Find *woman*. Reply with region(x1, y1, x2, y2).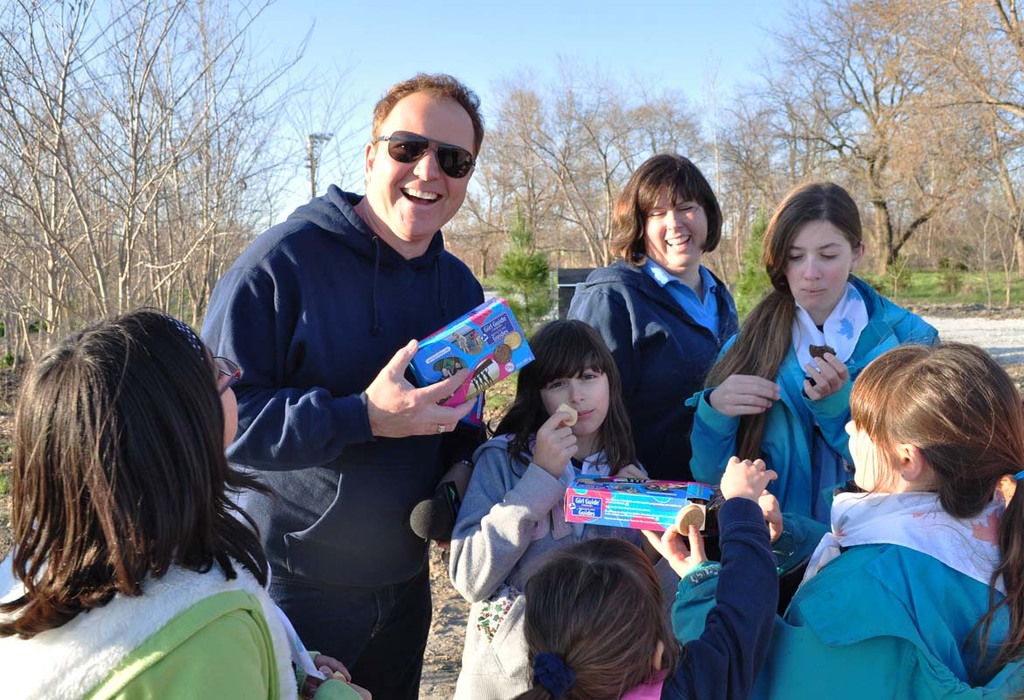
region(0, 272, 299, 682).
